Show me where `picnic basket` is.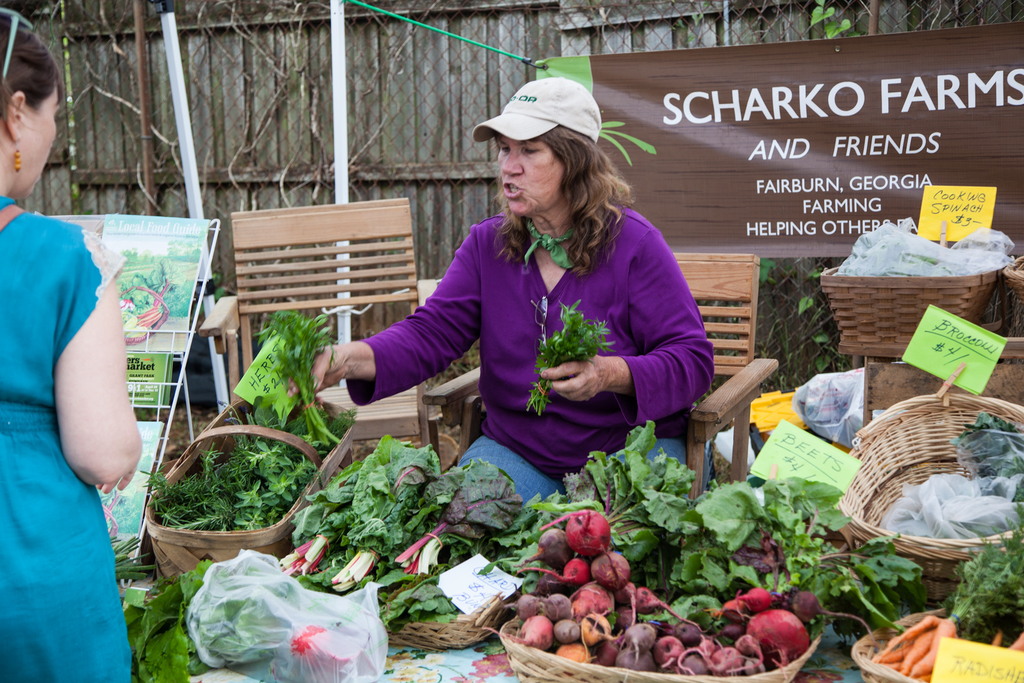
`picnic basket` is at x1=498, y1=614, x2=821, y2=682.
